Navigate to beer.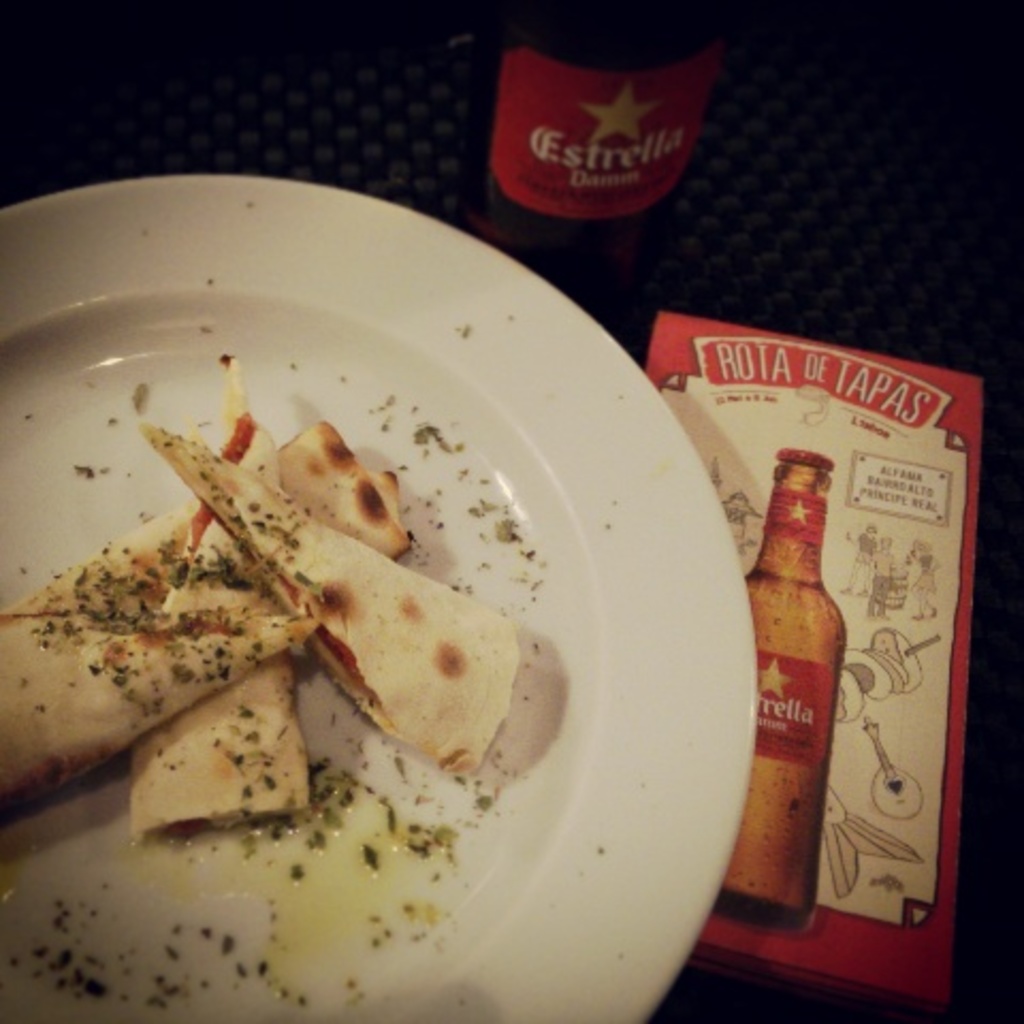
Navigation target: select_region(730, 454, 849, 924).
